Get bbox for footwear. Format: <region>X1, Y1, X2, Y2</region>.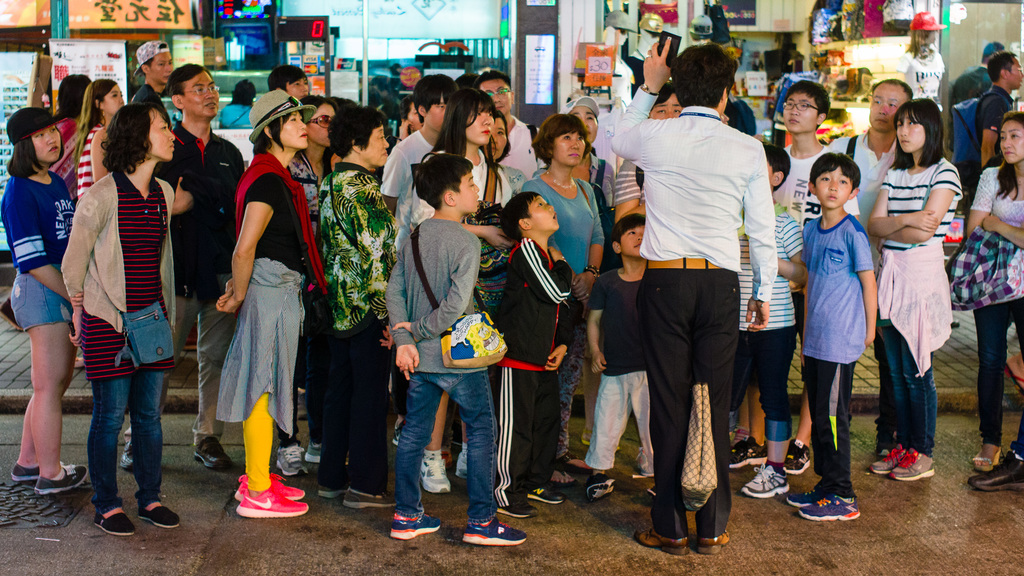
<region>970, 448, 1002, 476</region>.
